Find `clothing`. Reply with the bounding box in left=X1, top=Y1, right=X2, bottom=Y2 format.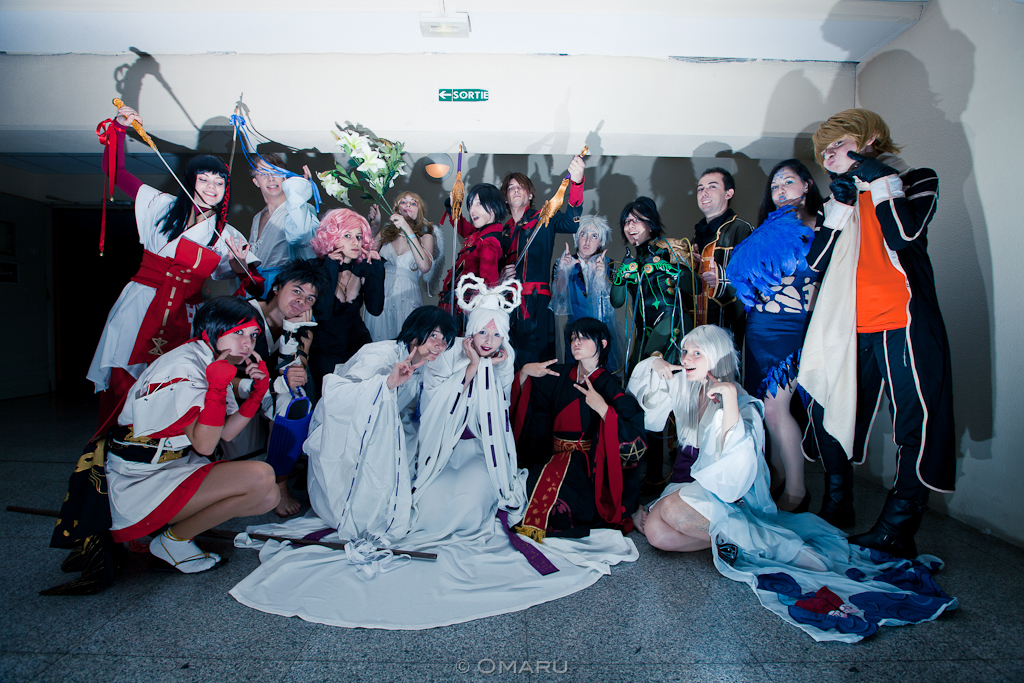
left=519, top=370, right=651, bottom=534.
